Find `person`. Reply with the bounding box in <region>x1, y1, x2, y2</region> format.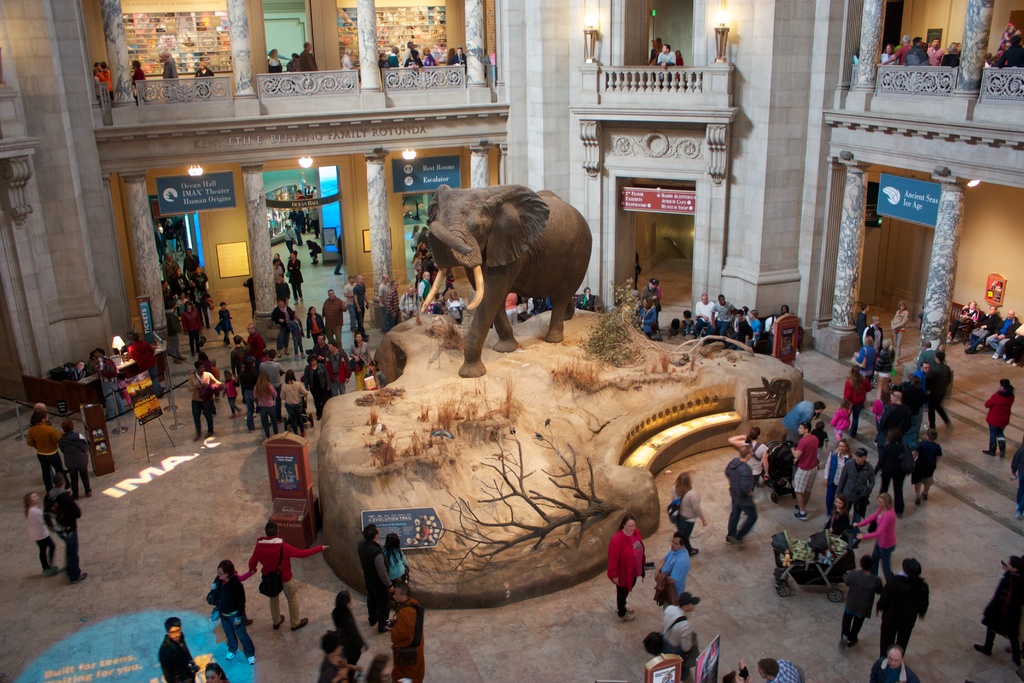
<region>276, 324, 287, 352</region>.
